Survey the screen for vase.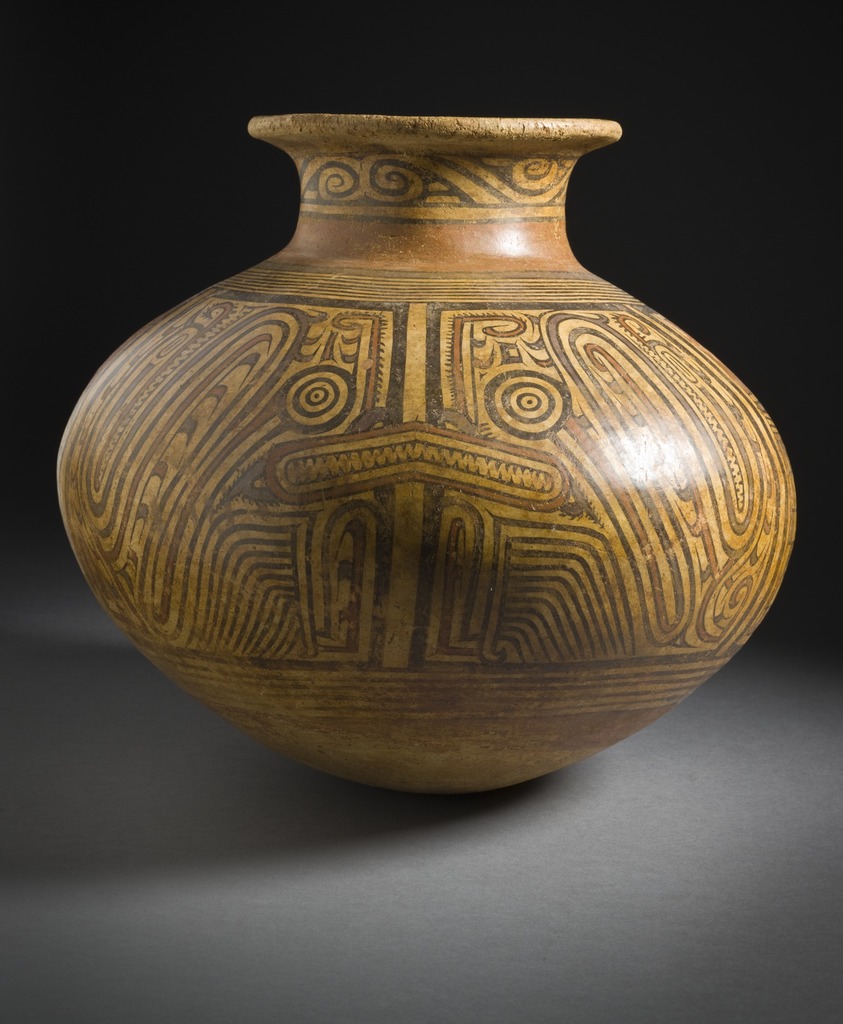
Survey found: 53 111 799 798.
